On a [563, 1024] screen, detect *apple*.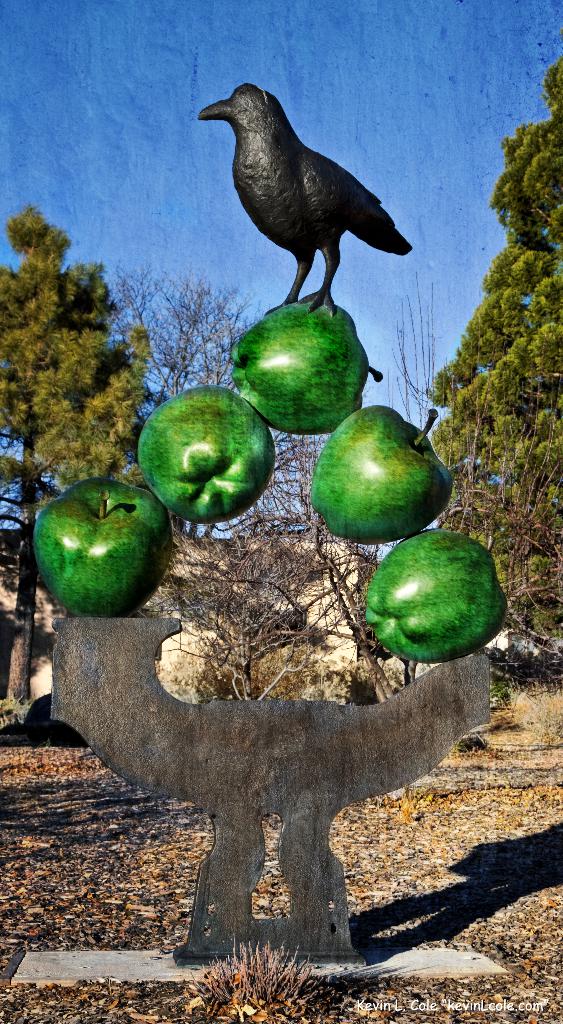
[22, 478, 163, 612].
